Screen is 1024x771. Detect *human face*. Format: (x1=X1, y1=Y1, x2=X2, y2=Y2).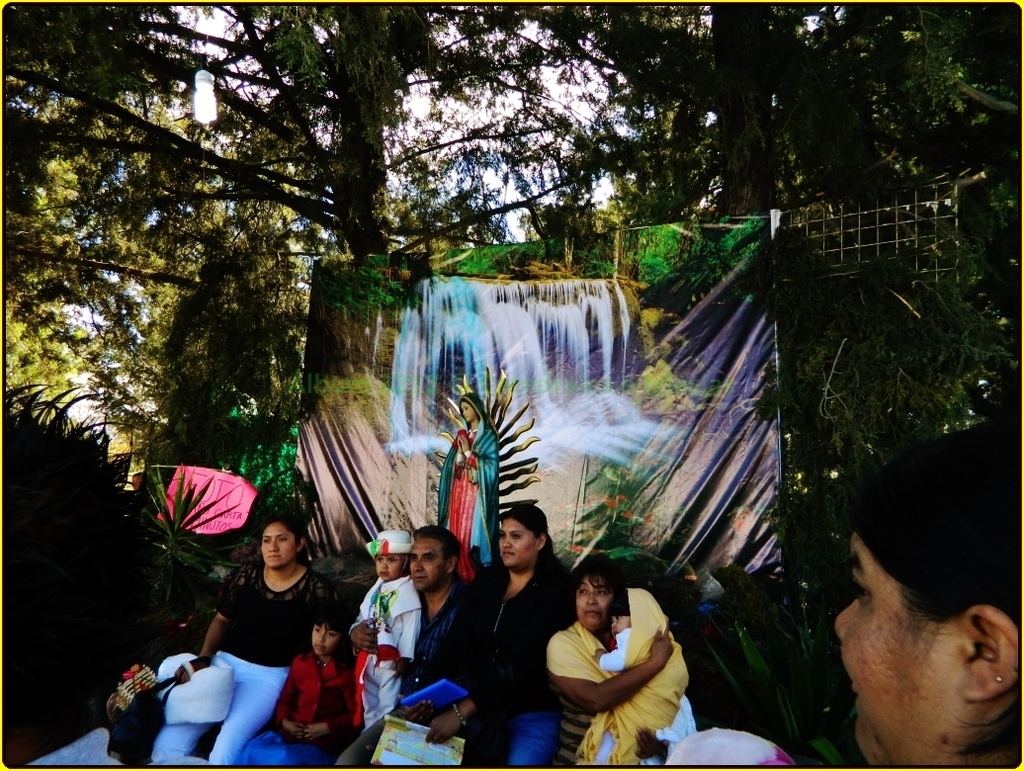
(x1=833, y1=547, x2=953, y2=758).
